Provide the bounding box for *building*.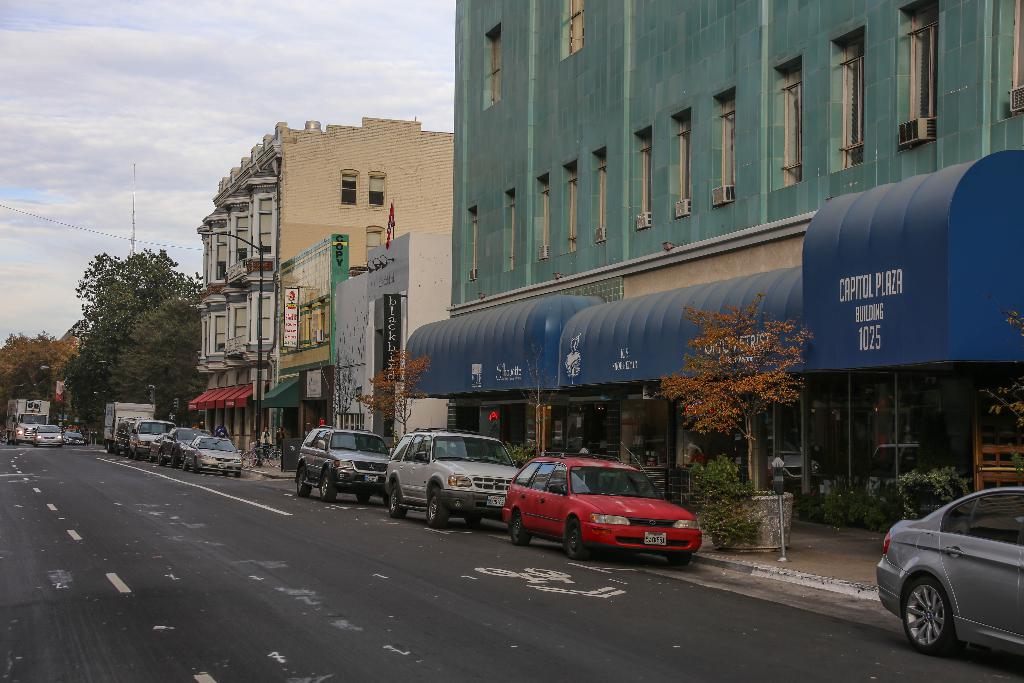
bbox=(334, 229, 451, 443).
